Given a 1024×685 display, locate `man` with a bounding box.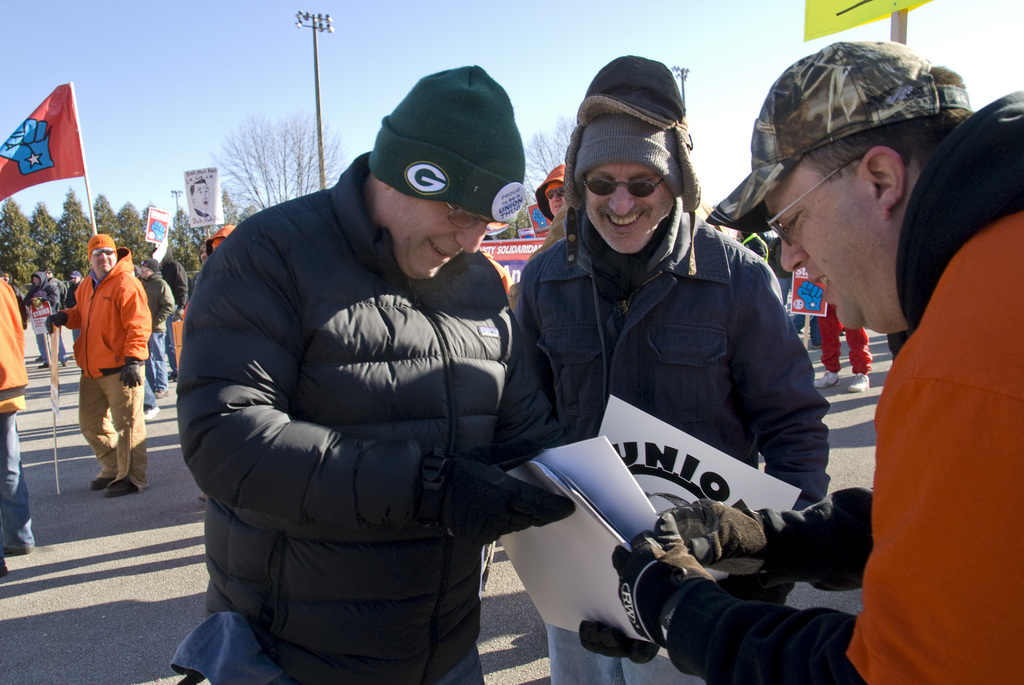
Located: (left=51, top=234, right=150, bottom=494).
